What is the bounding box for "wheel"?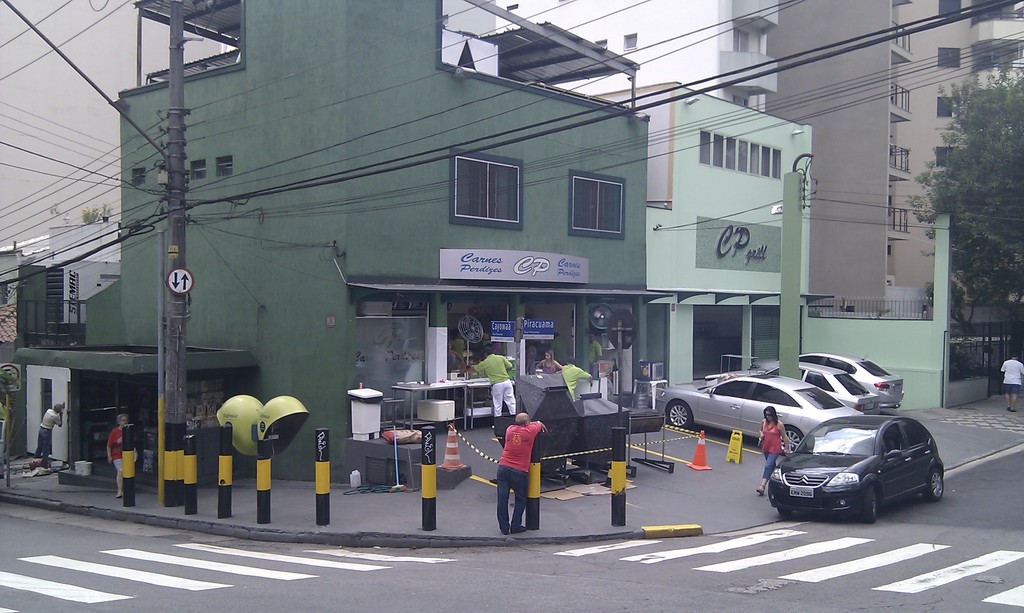
locate(776, 500, 789, 520).
